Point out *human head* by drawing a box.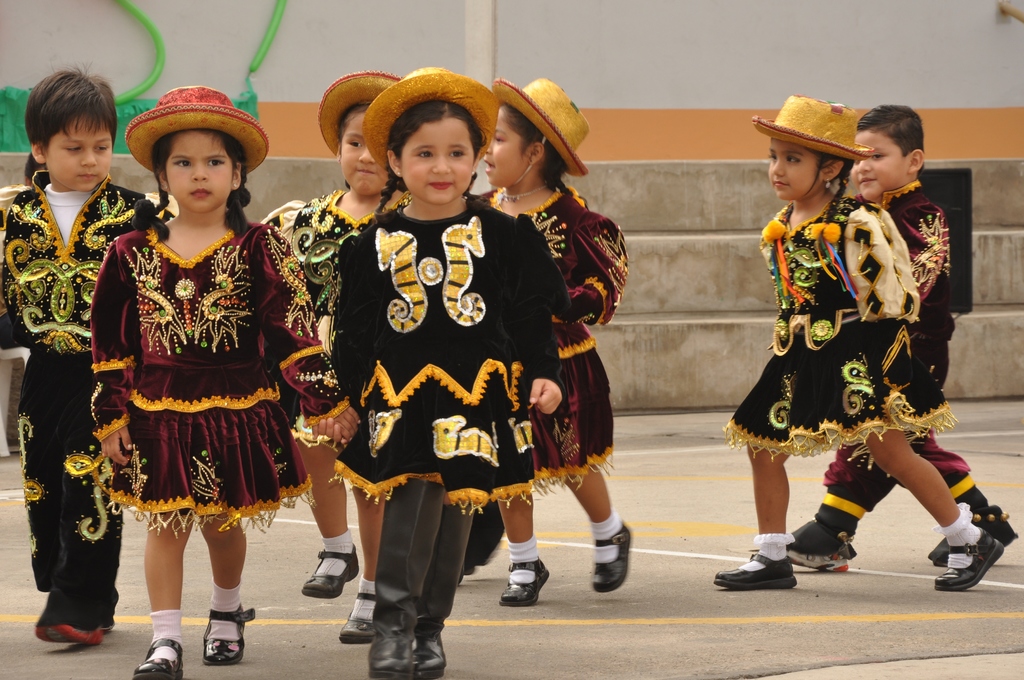
(490, 77, 589, 198).
